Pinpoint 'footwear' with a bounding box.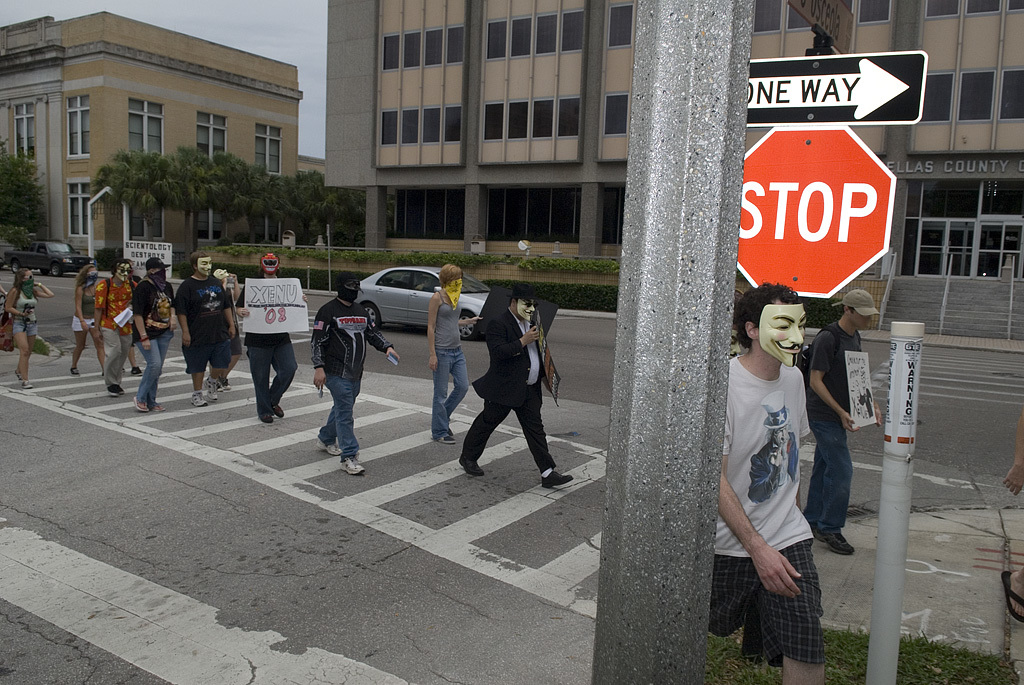
region(339, 451, 365, 477).
